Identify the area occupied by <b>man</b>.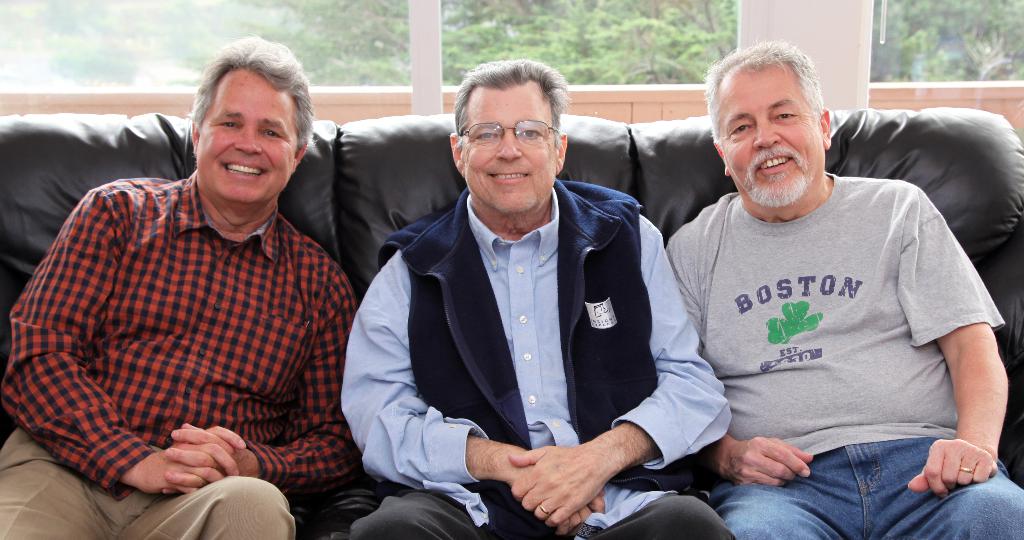
Area: box=[0, 31, 358, 539].
